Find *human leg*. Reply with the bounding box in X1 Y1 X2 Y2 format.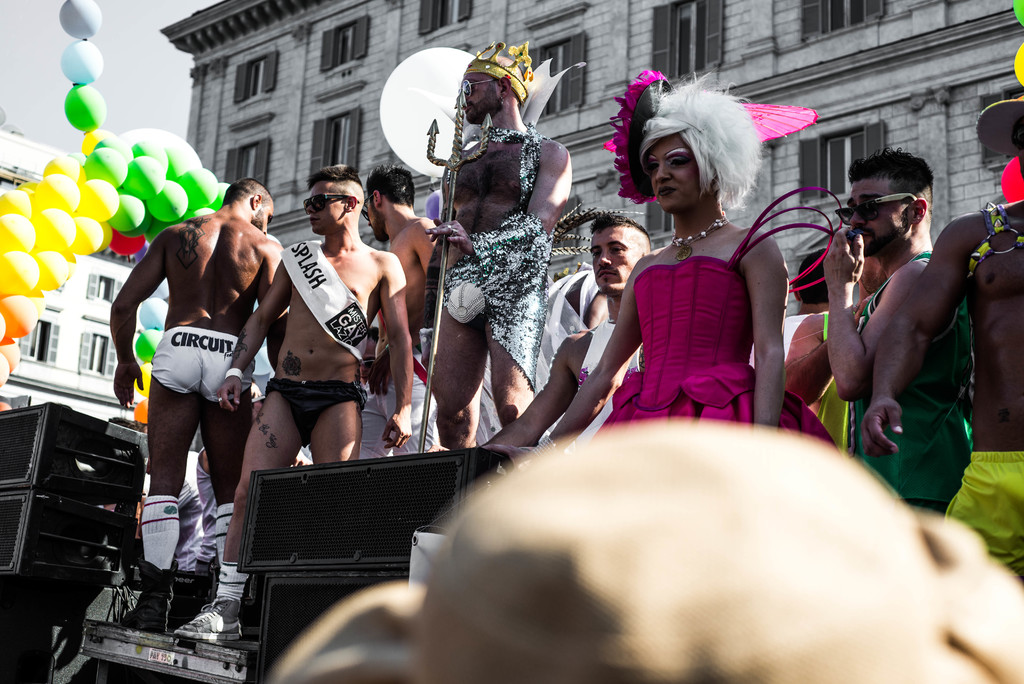
430 303 486 447.
